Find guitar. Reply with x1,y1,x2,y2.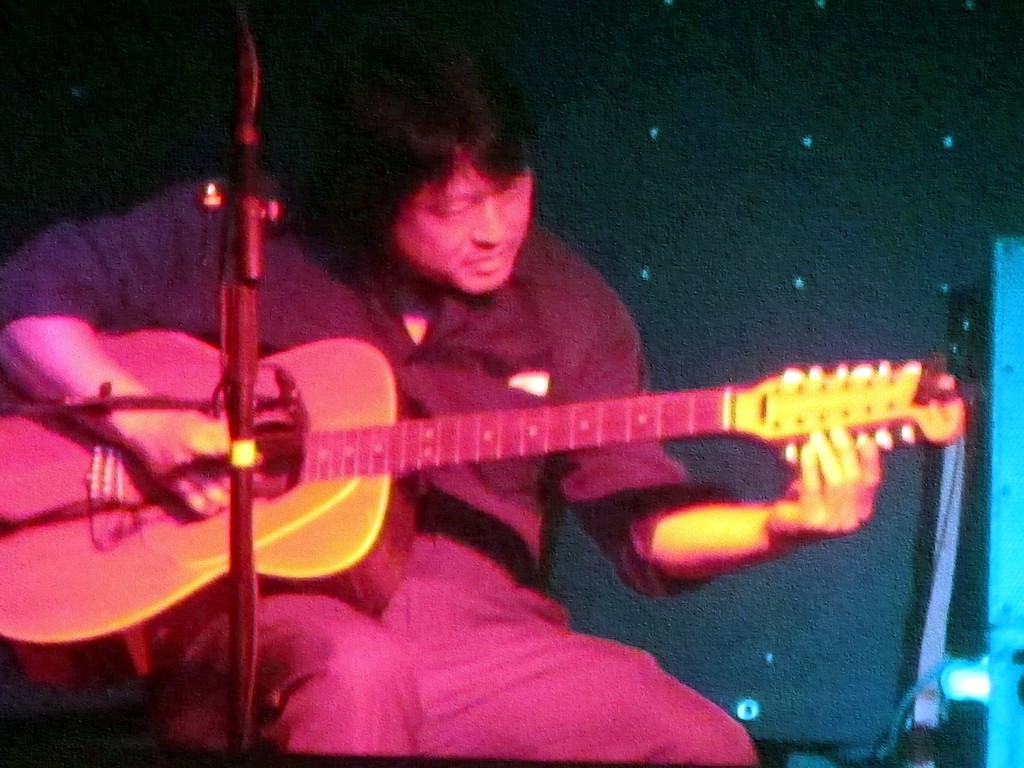
0,320,971,689.
